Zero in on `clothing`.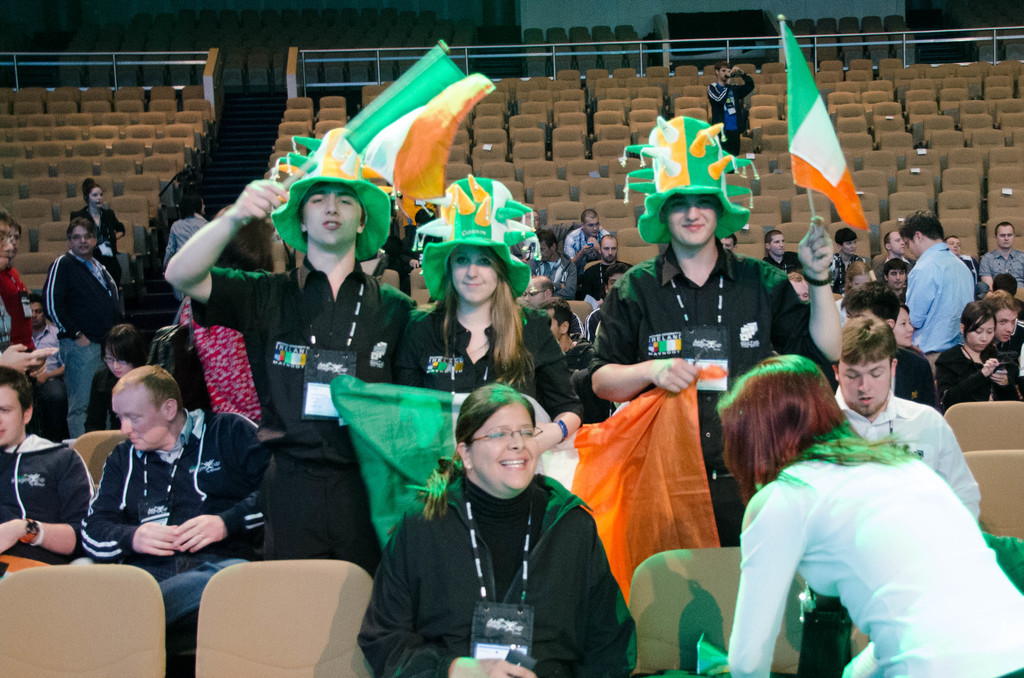
Zeroed in: x1=400, y1=307, x2=586, y2=419.
